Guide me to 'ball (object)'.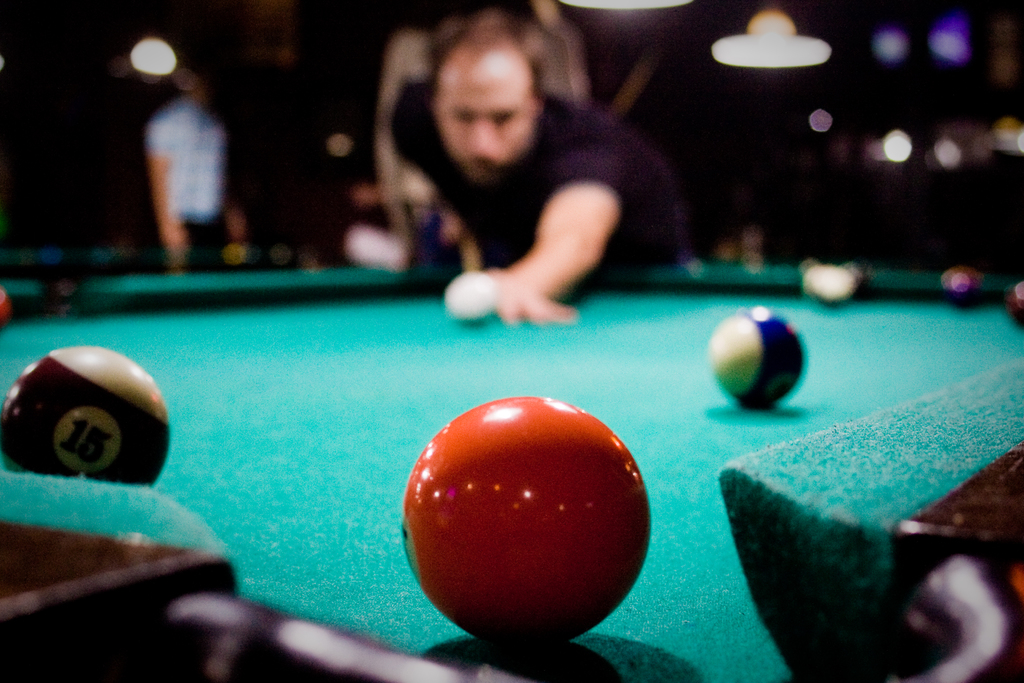
Guidance: [397,393,651,642].
